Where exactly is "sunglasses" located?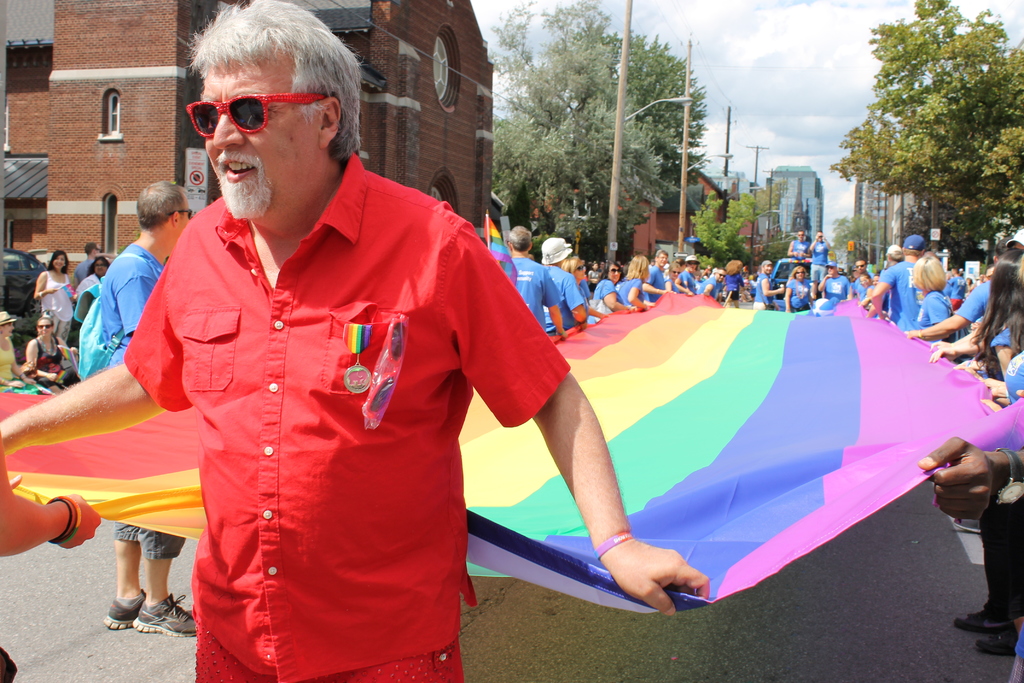
Its bounding box is (x1=186, y1=94, x2=325, y2=138).
